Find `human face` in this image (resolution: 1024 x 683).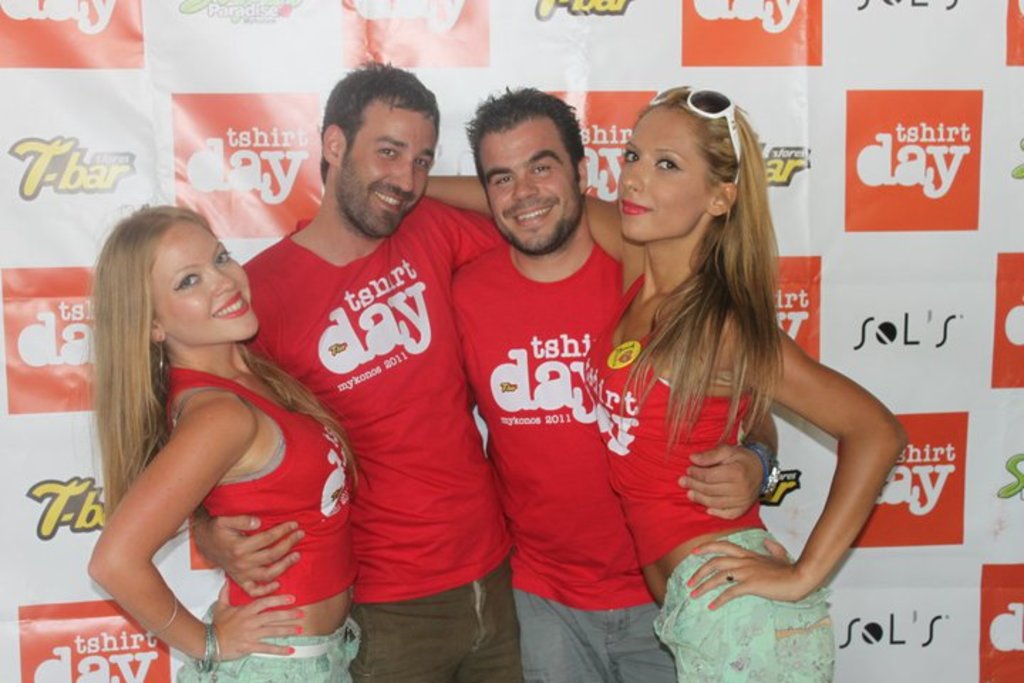
rect(482, 112, 582, 266).
